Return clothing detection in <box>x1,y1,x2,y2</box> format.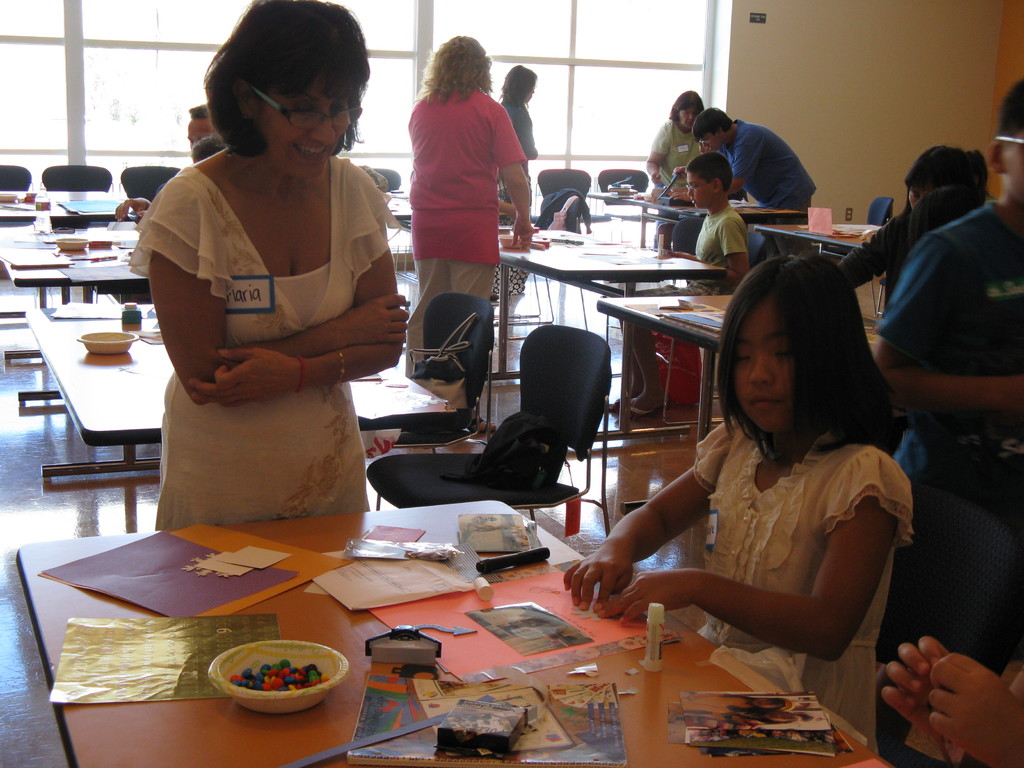
<box>123,161,399,528</box>.
